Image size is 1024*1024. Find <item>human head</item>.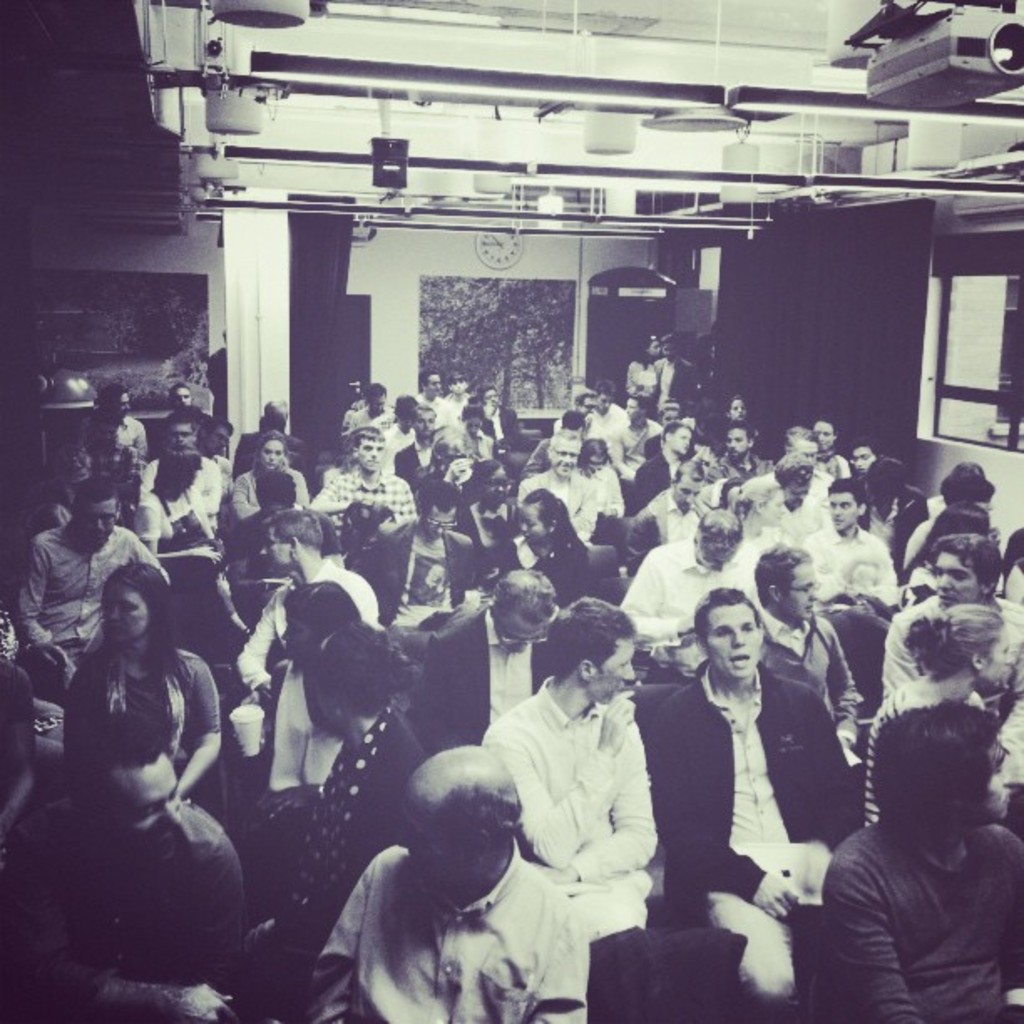
BBox(65, 479, 119, 542).
